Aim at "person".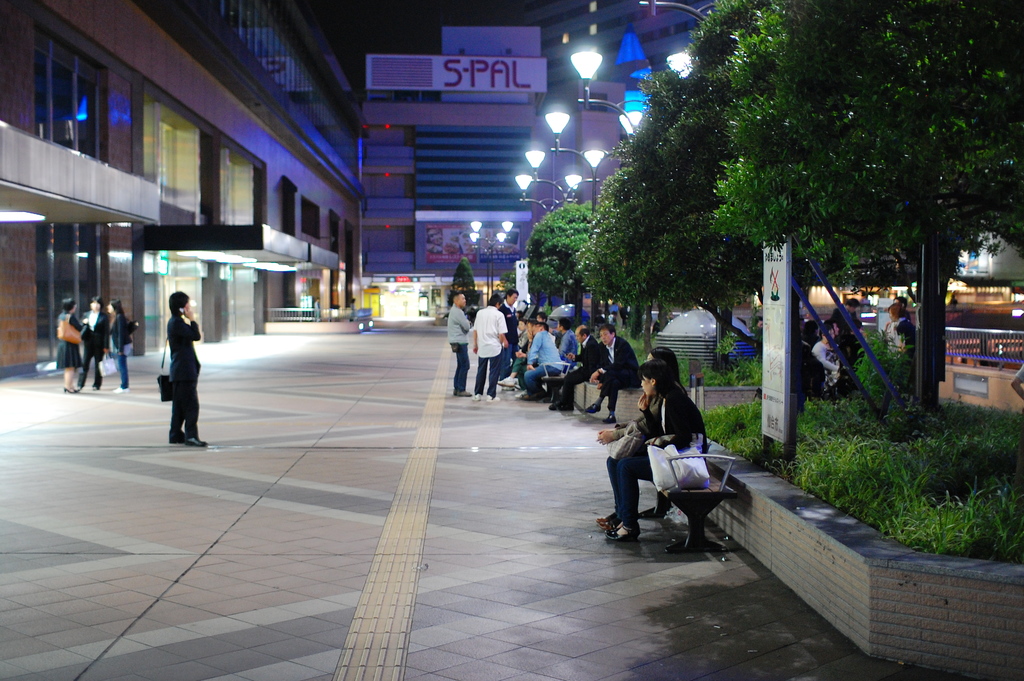
Aimed at l=56, t=291, r=83, b=397.
